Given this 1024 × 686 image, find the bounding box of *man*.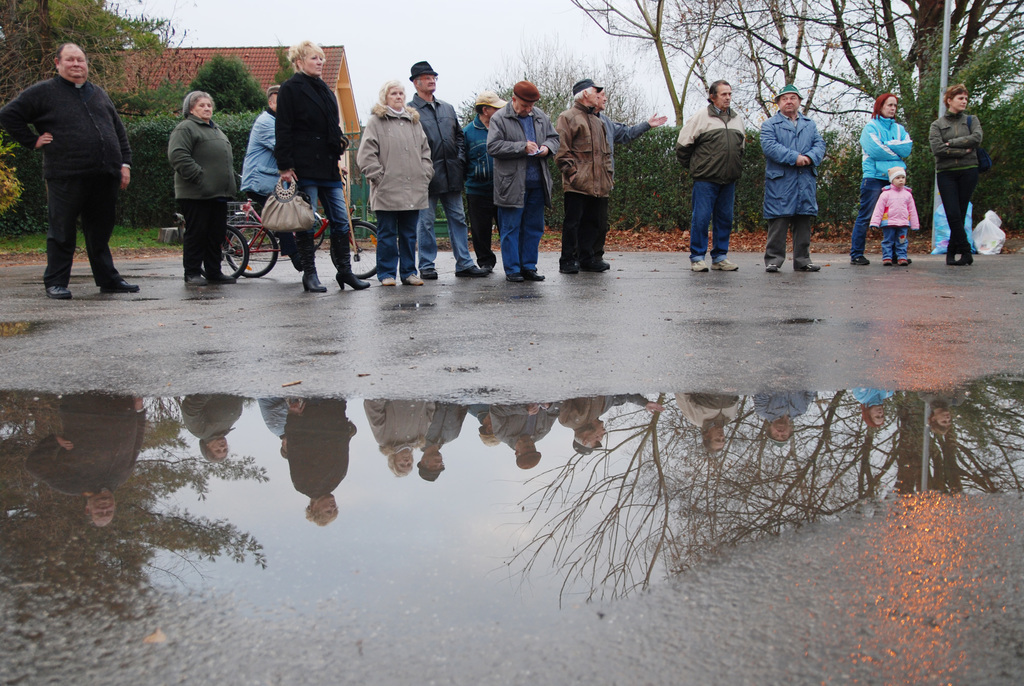
[left=236, top=85, right=300, bottom=232].
